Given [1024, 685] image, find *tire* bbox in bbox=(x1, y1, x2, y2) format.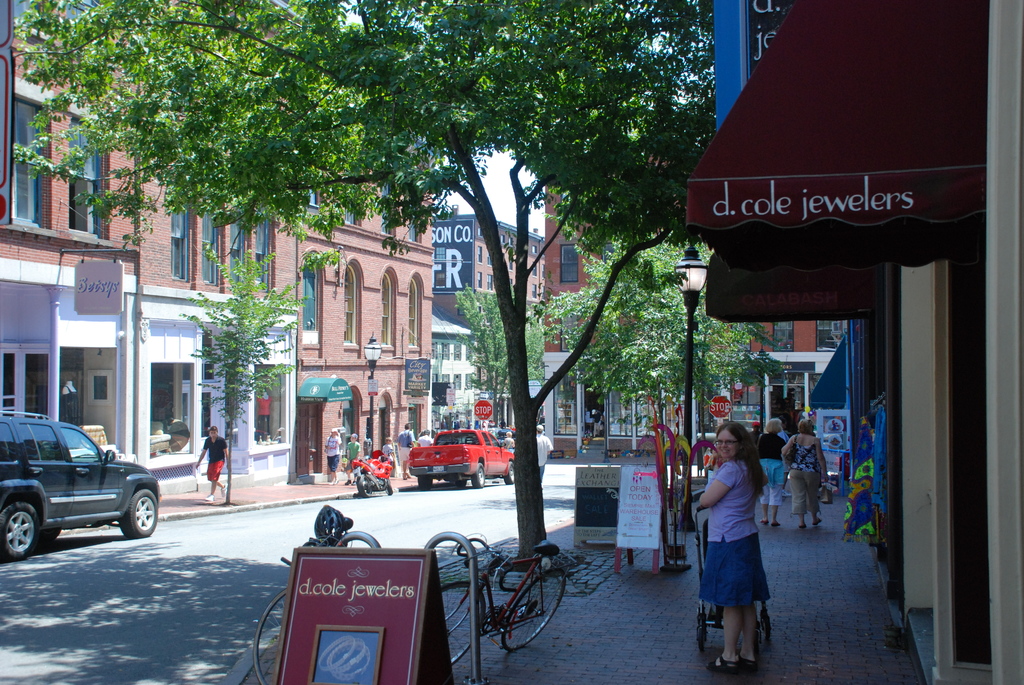
bbox=(0, 501, 40, 562).
